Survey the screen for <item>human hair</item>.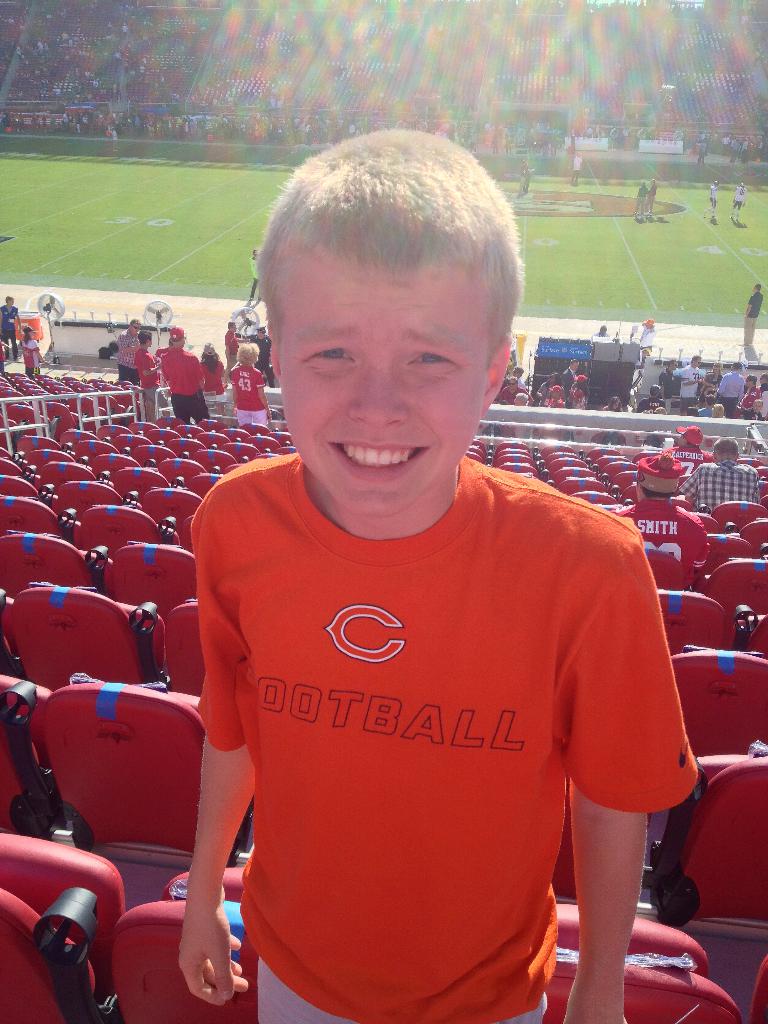
Survey found: {"x1": 760, "y1": 371, "x2": 767, "y2": 380}.
